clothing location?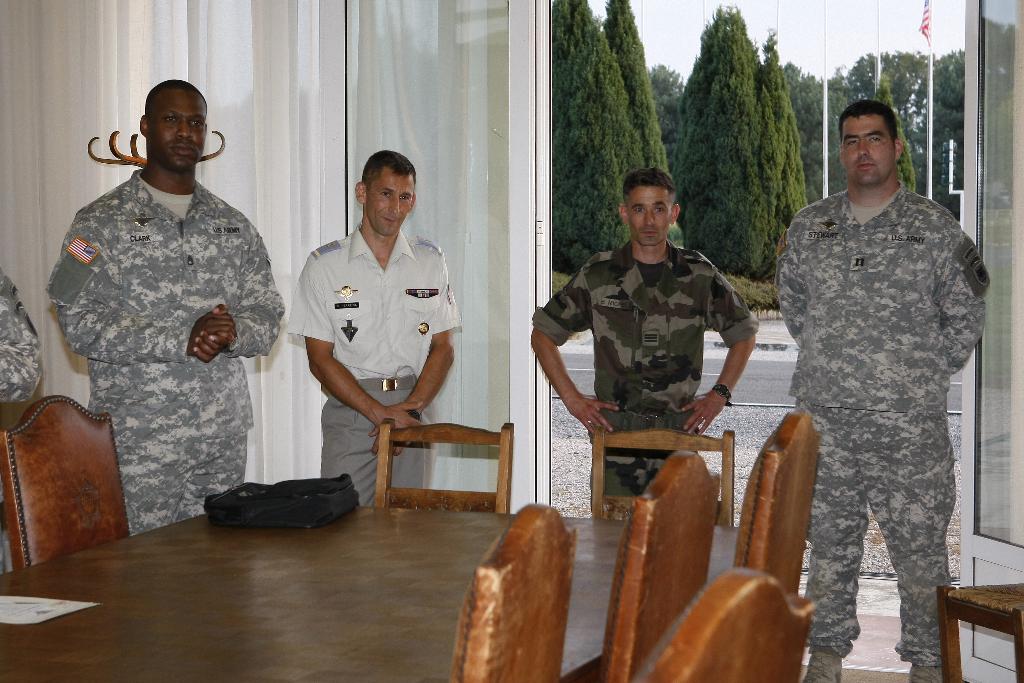
[x1=45, y1=169, x2=286, y2=536]
